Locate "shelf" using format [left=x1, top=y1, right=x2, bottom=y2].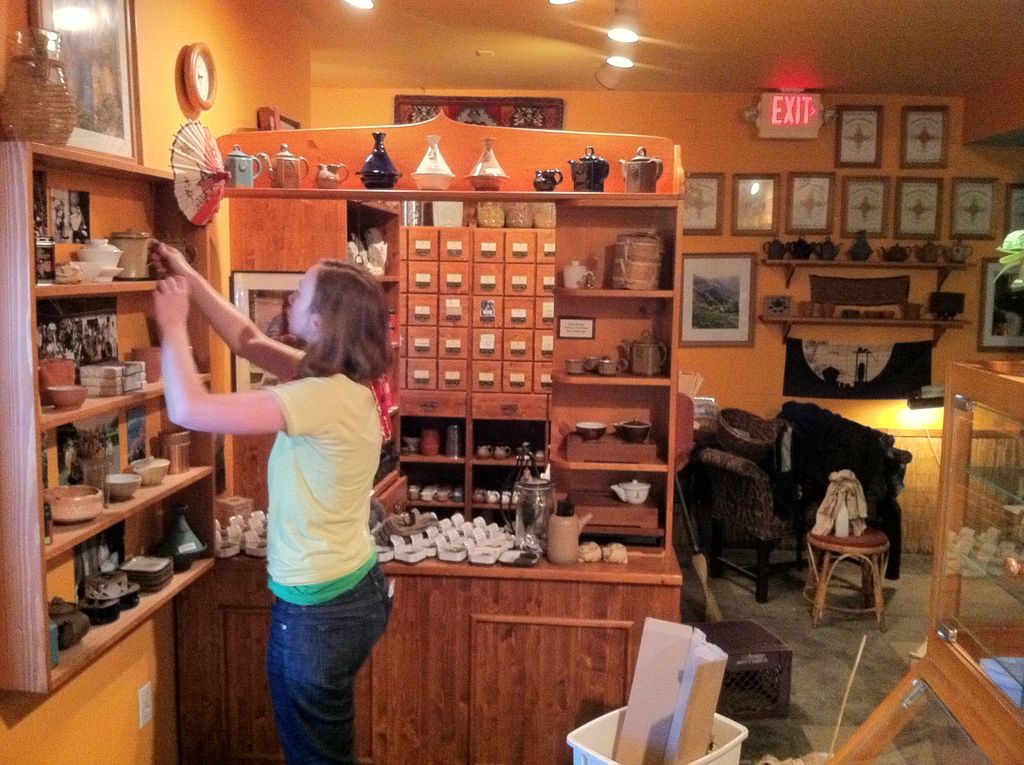
[left=40, top=497, right=218, bottom=712].
